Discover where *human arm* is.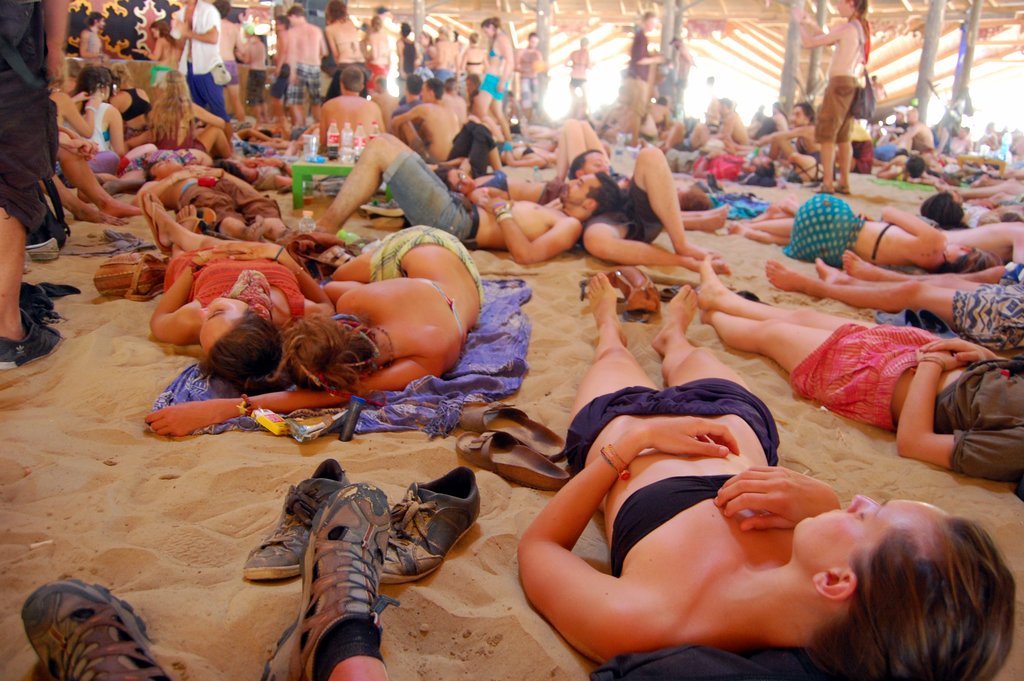
Discovered at <region>874, 150, 911, 180</region>.
